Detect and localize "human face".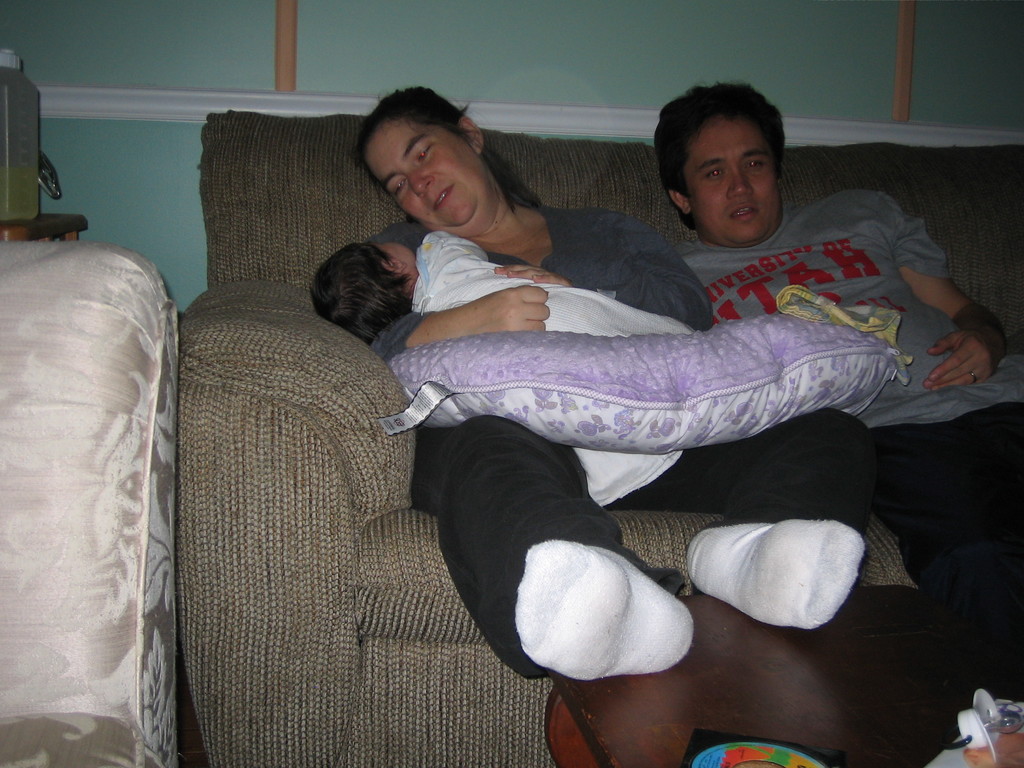
Localized at <region>382, 241, 412, 267</region>.
